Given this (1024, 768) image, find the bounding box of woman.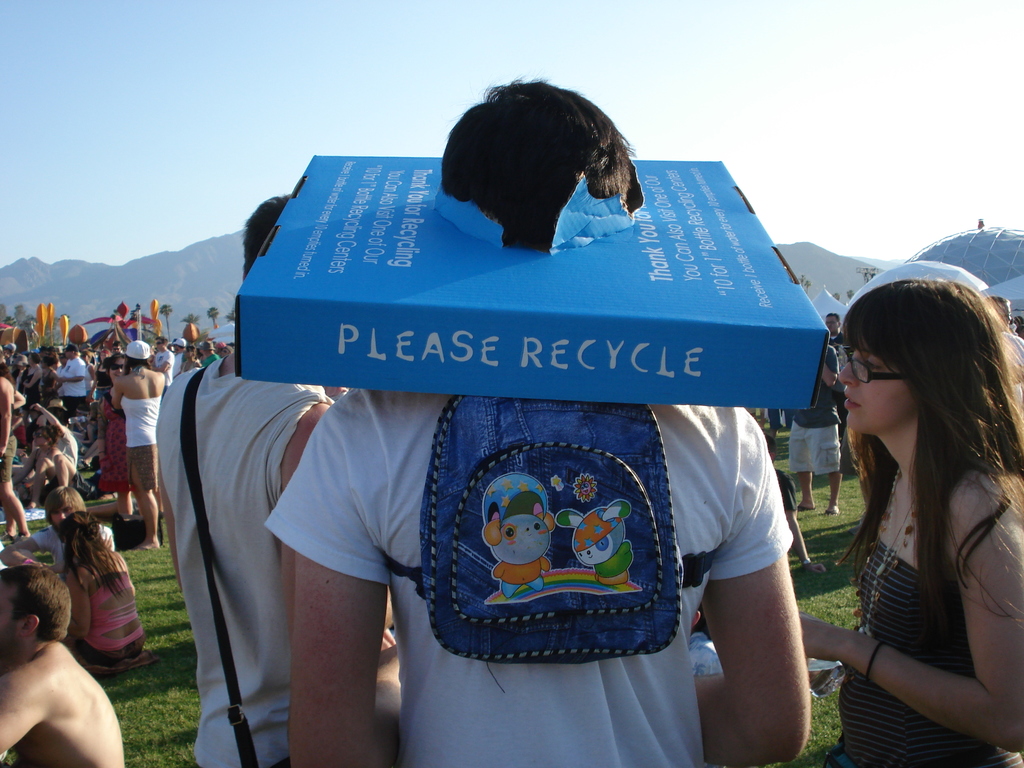
[left=17, top=424, right=64, bottom=515].
